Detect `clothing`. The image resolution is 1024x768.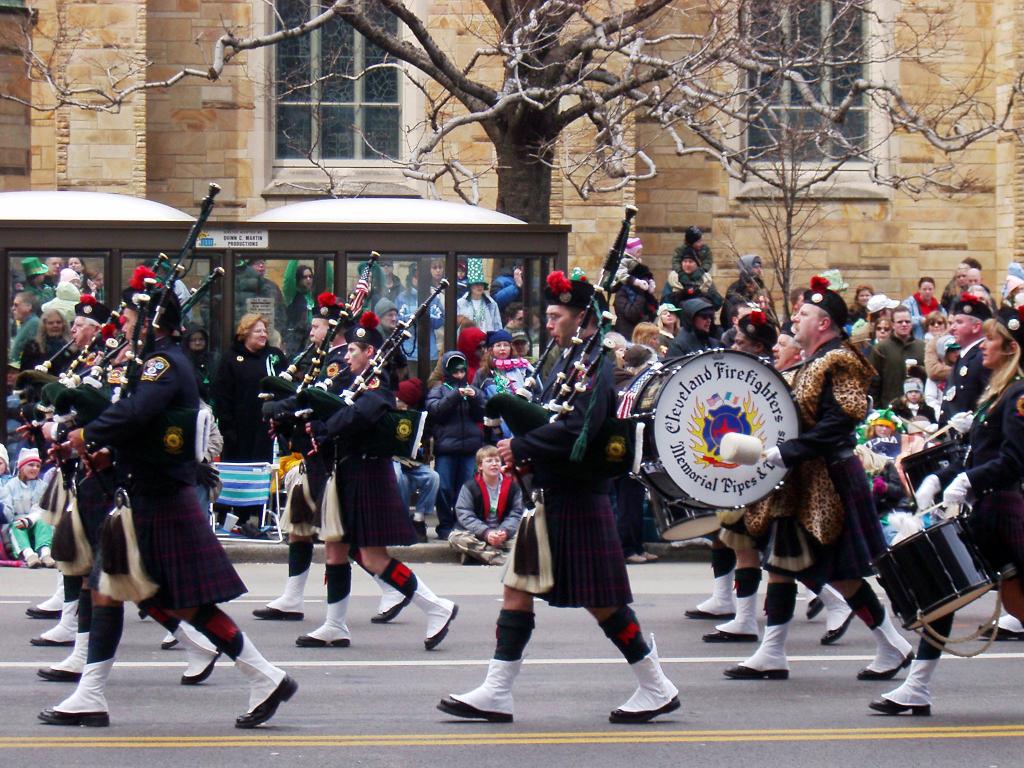
left=81, top=340, right=236, bottom=660.
